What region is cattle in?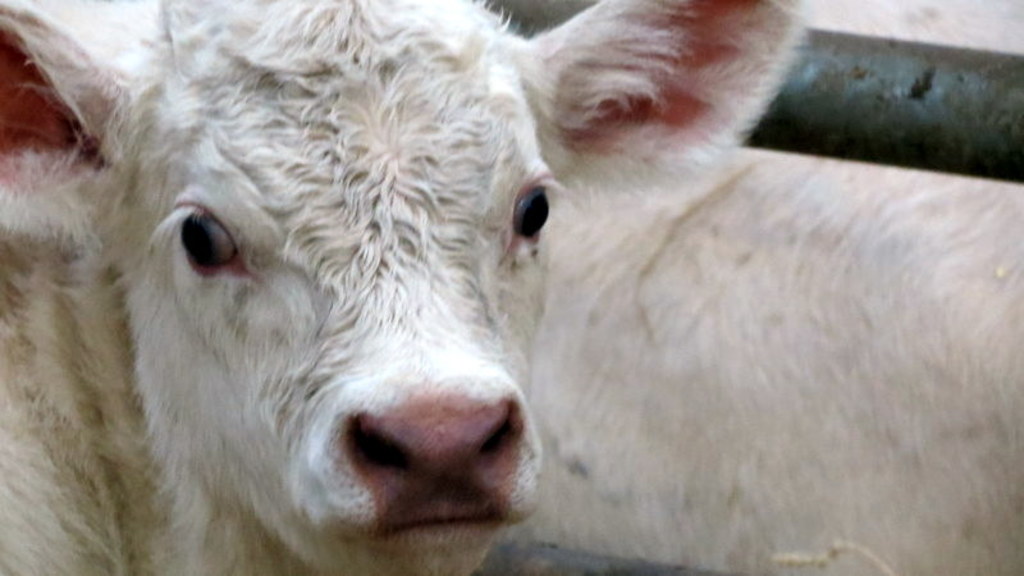
region(474, 0, 1019, 575).
